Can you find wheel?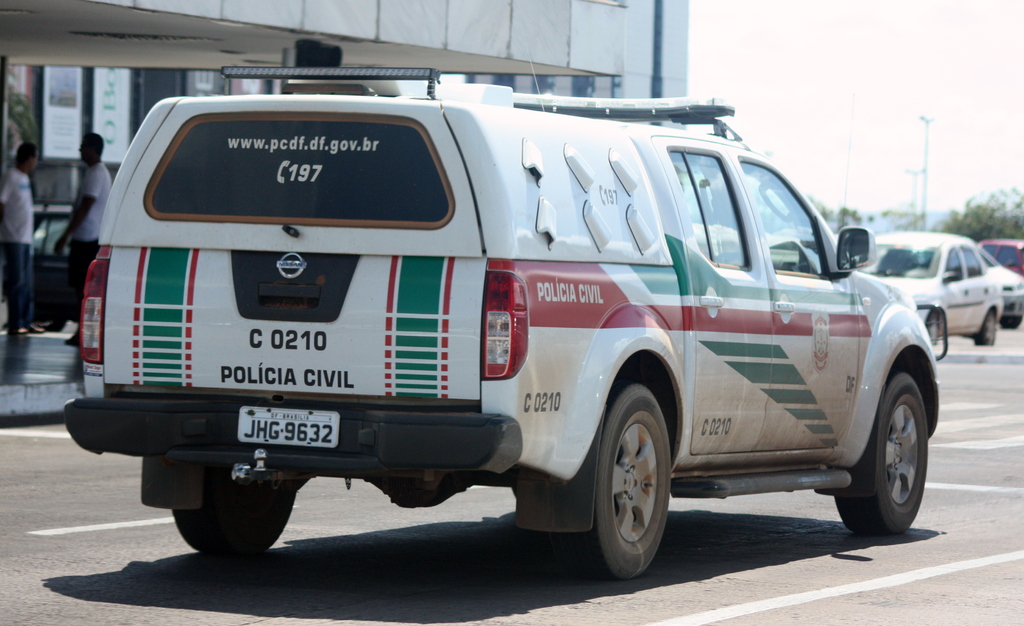
Yes, bounding box: region(976, 314, 996, 342).
